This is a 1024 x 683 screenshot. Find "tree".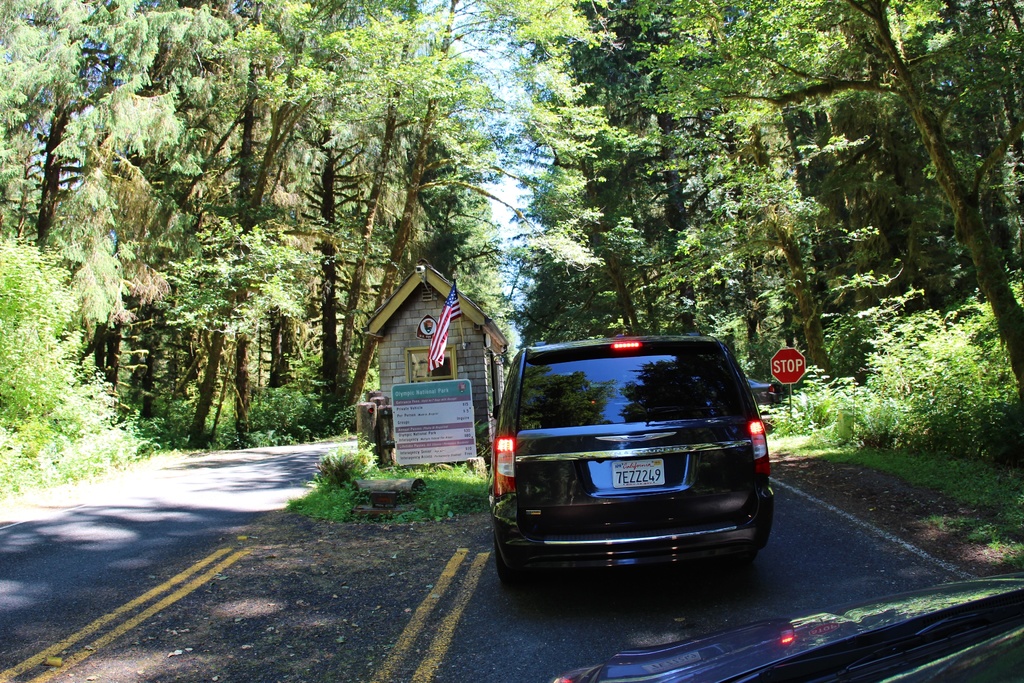
Bounding box: [x1=20, y1=0, x2=154, y2=270].
